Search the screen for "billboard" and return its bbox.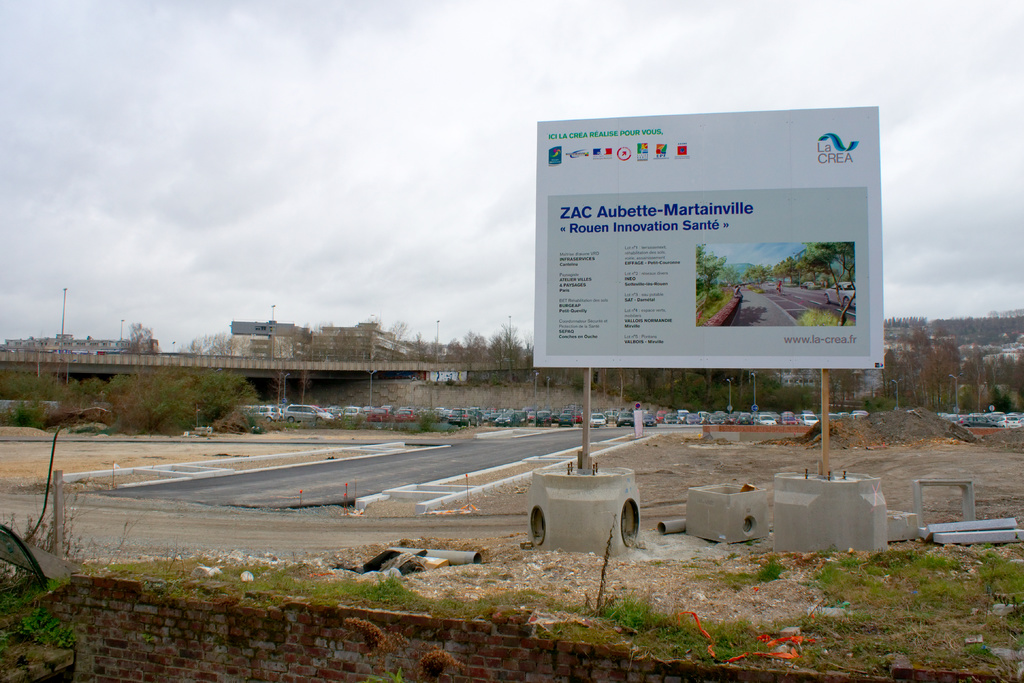
Found: detection(227, 320, 283, 339).
